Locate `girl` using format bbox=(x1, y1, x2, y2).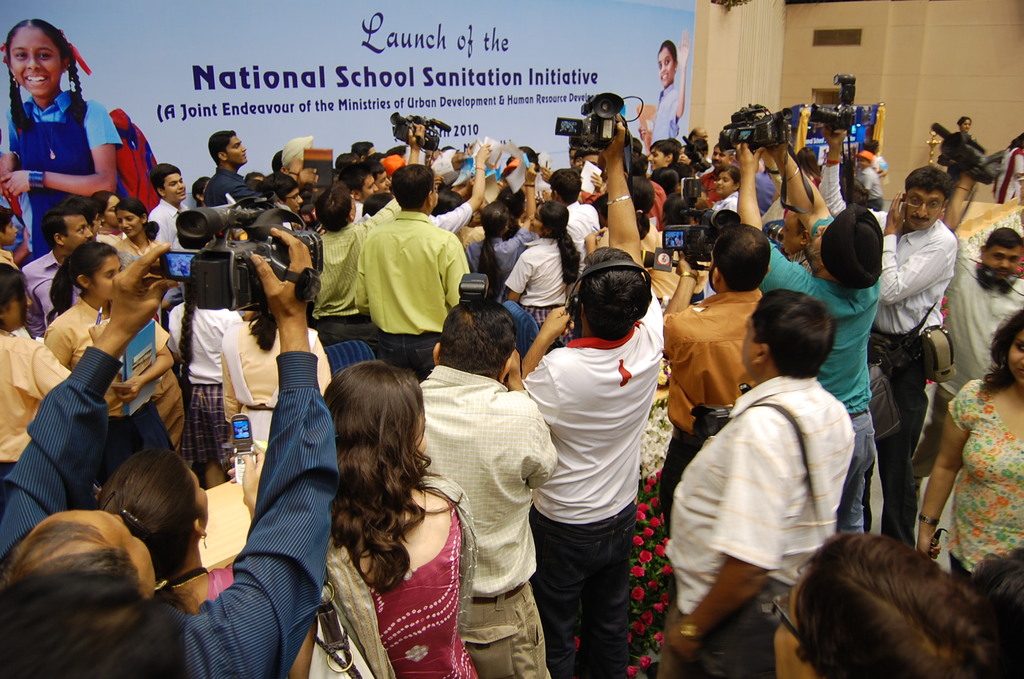
bbox=(710, 166, 741, 222).
